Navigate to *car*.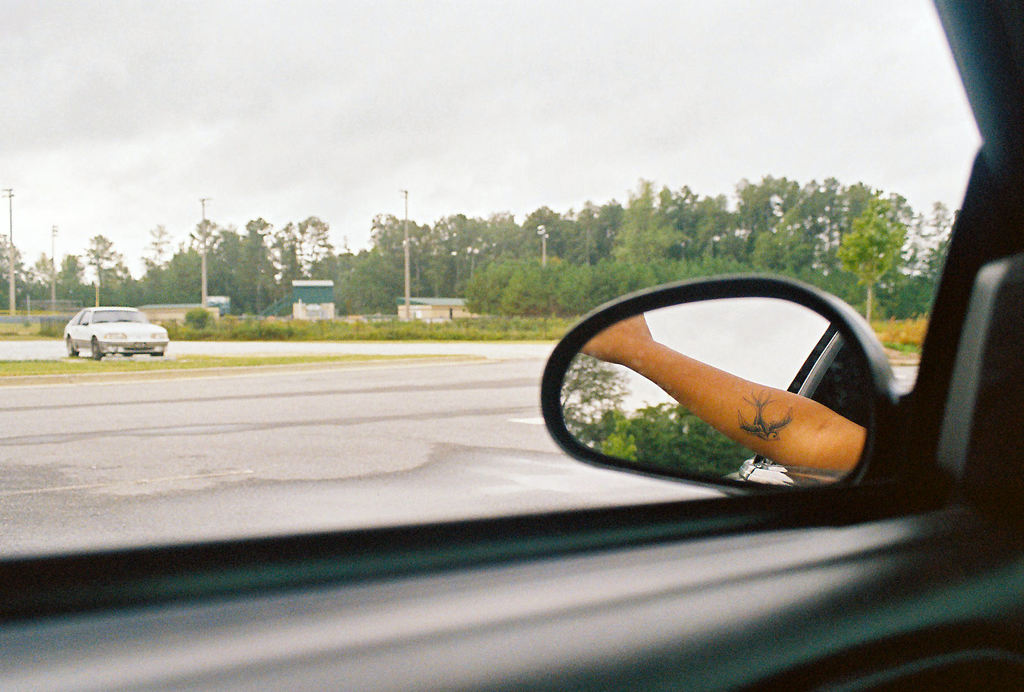
Navigation target: <box>0,0,1023,691</box>.
